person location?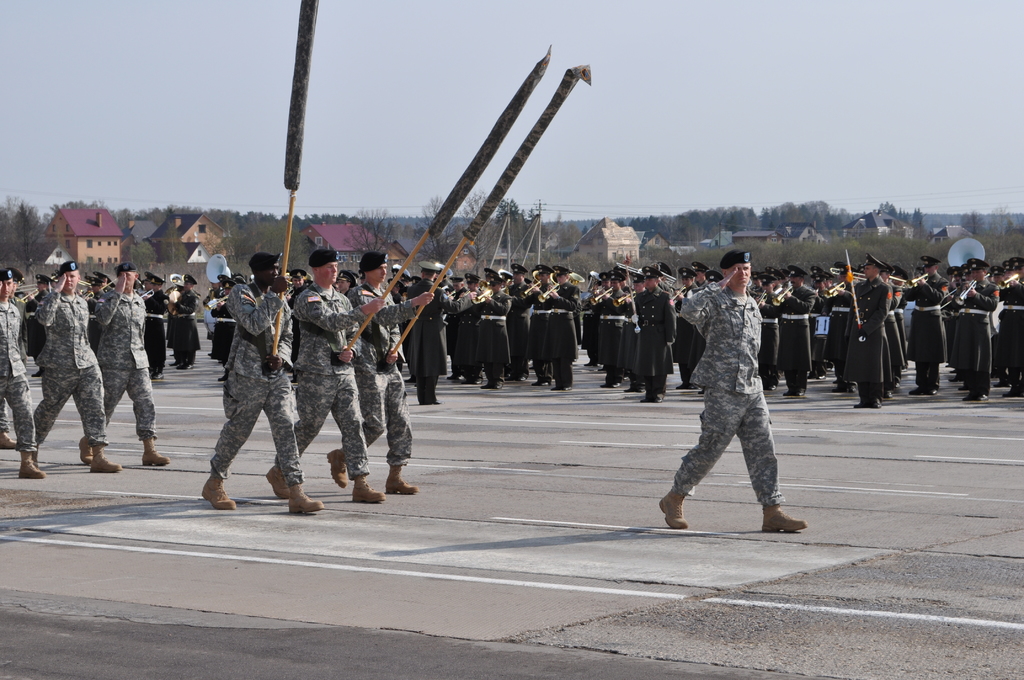
826,263,868,381
